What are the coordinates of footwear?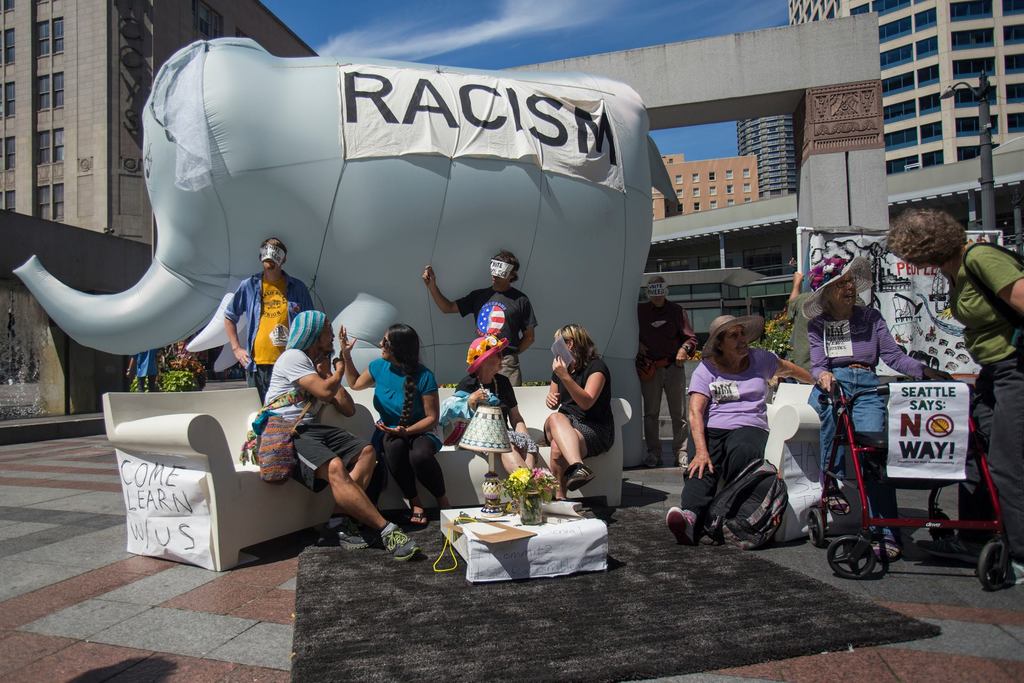
x1=823, y1=483, x2=843, y2=509.
